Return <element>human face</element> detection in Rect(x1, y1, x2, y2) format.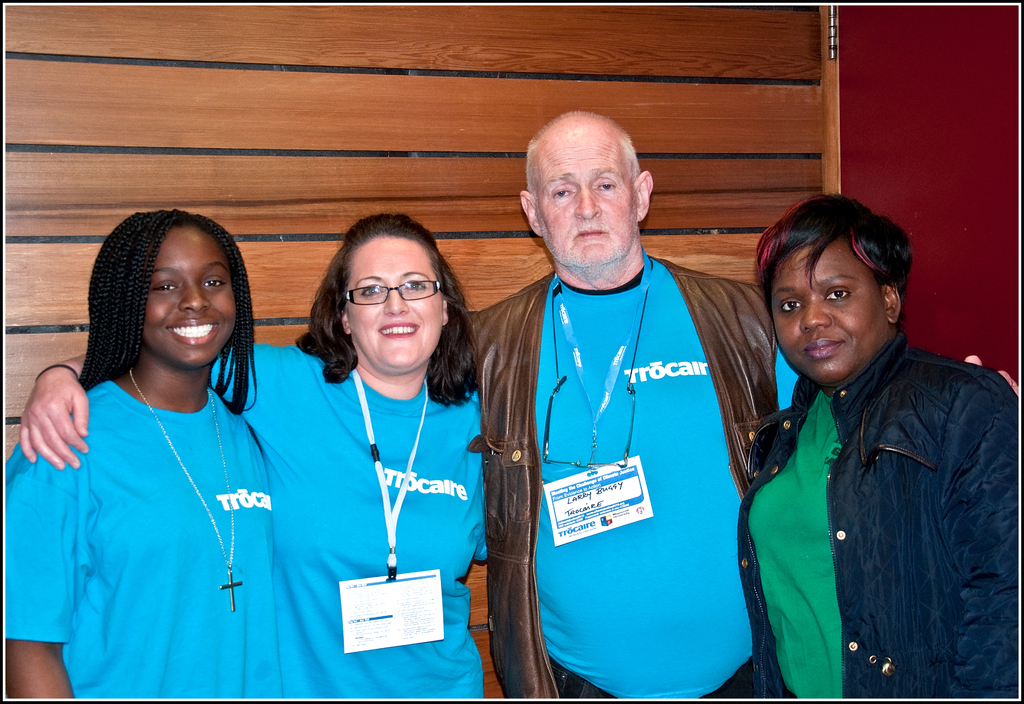
Rect(143, 226, 231, 368).
